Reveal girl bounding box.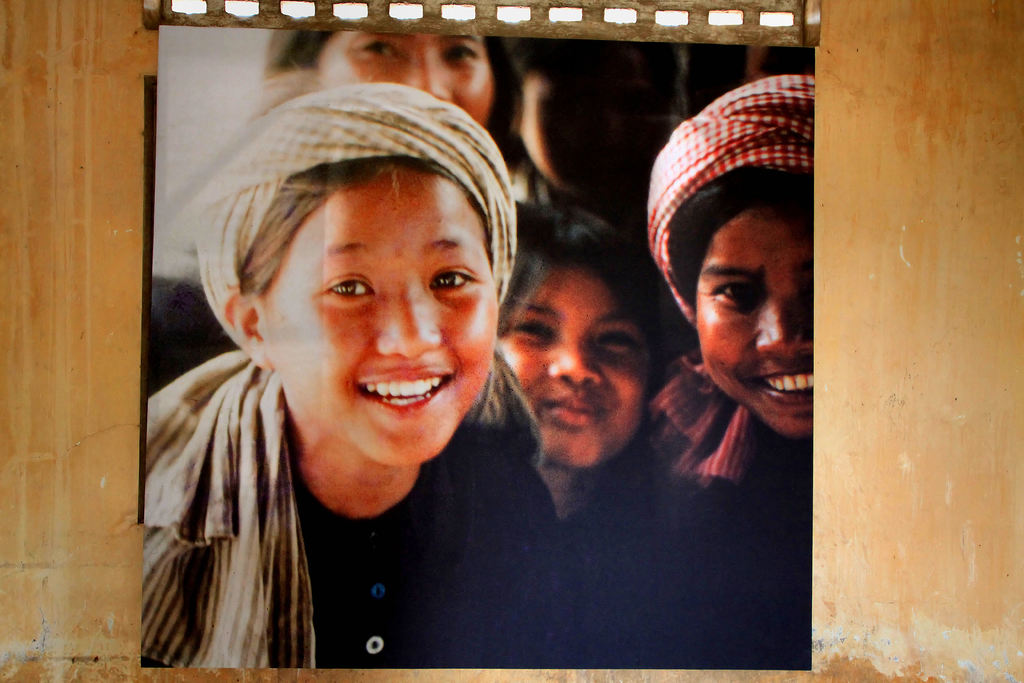
Revealed: <region>488, 210, 691, 525</region>.
